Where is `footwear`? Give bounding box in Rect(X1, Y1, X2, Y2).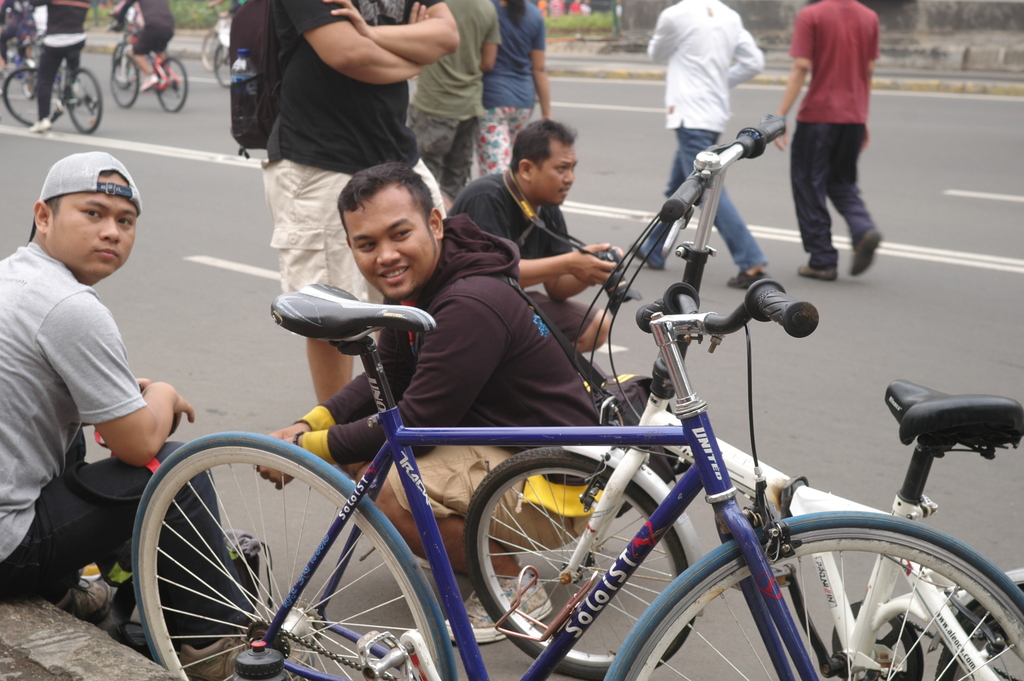
Rect(175, 639, 309, 680).
